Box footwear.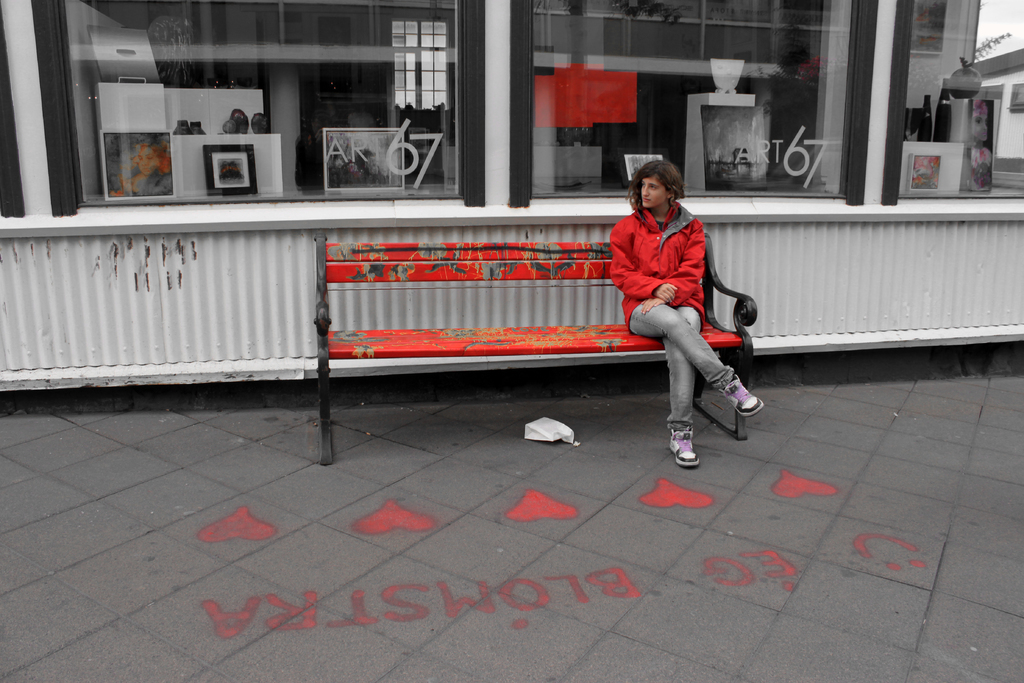
x1=717, y1=371, x2=762, y2=416.
